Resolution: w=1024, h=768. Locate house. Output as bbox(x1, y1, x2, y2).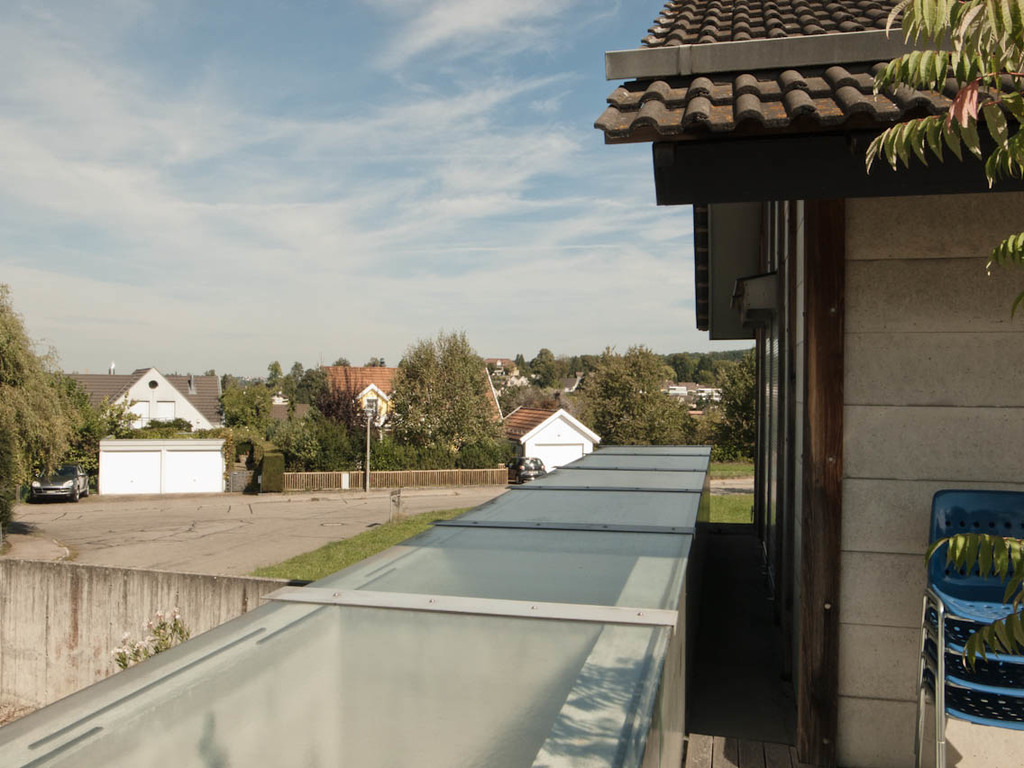
bbox(78, 352, 242, 501).
